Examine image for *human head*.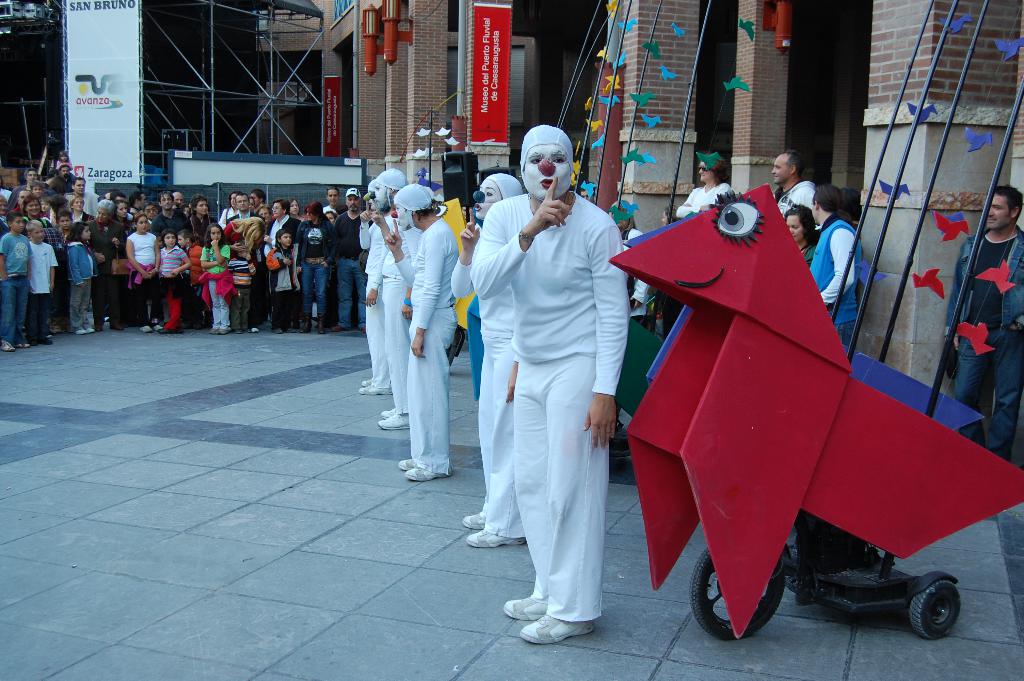
Examination result: detection(324, 209, 338, 227).
